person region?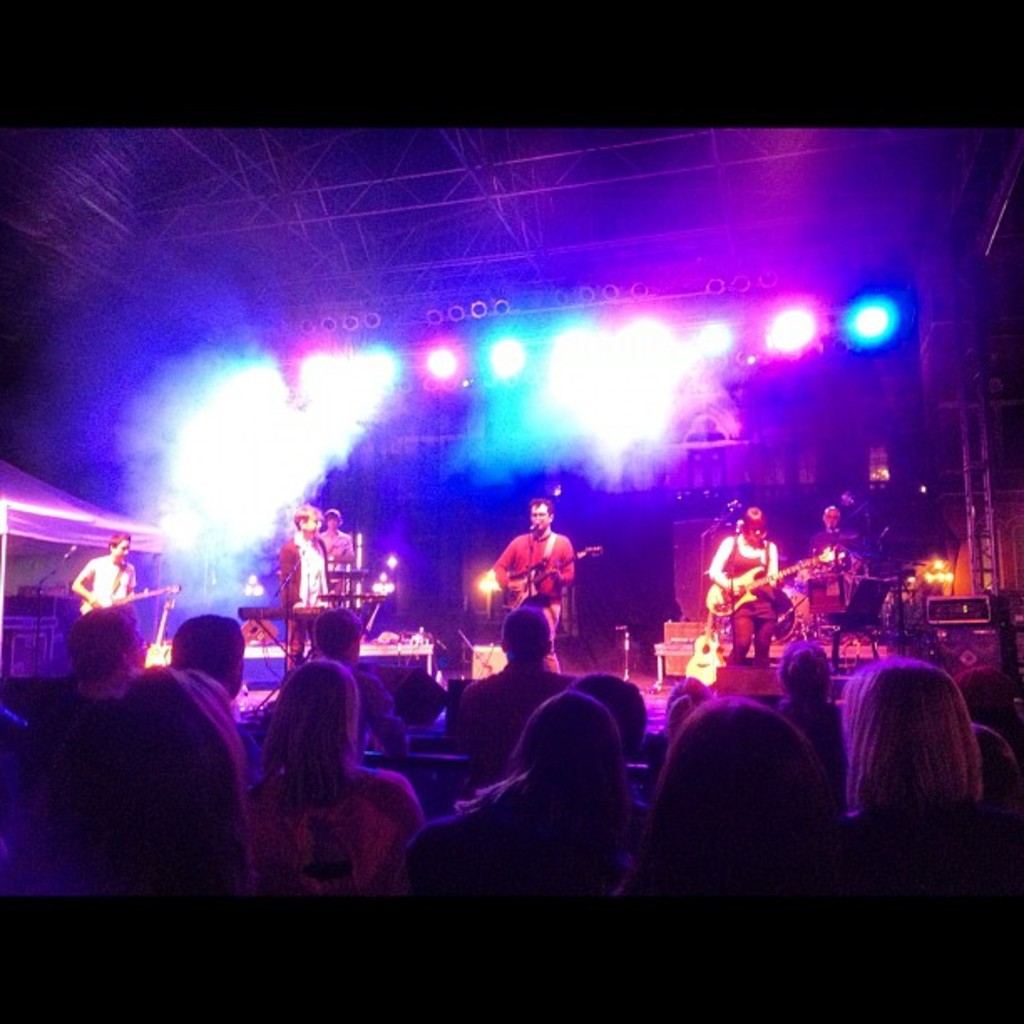
(left=596, top=683, right=853, bottom=1022)
